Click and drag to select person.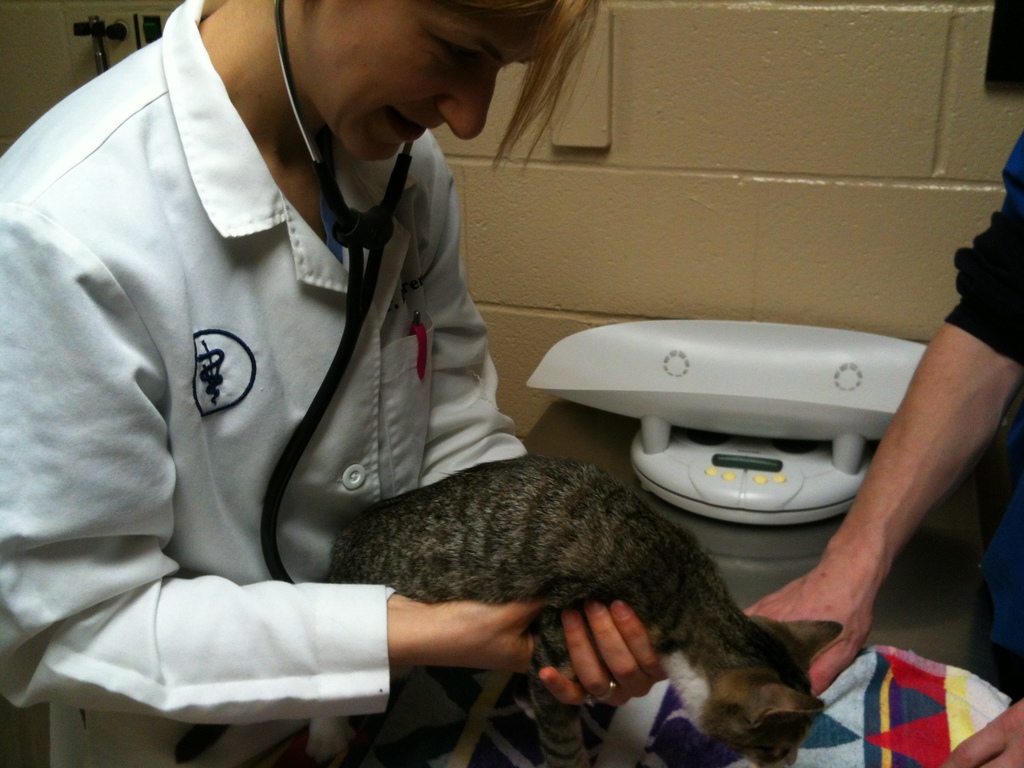
Selection: bbox=(739, 124, 1023, 767).
